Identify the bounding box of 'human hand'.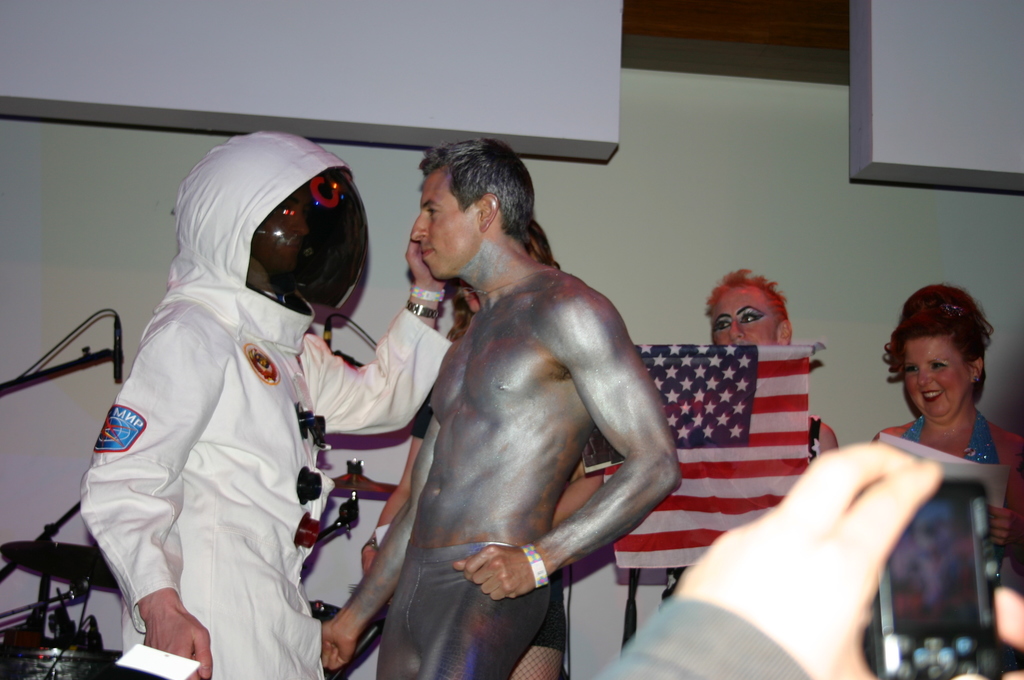
l=450, t=547, r=543, b=615.
